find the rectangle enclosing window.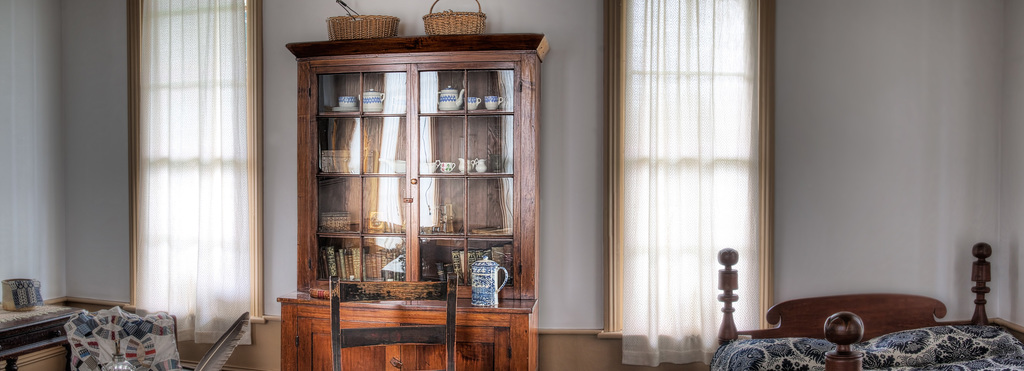
x1=605, y1=0, x2=804, y2=352.
